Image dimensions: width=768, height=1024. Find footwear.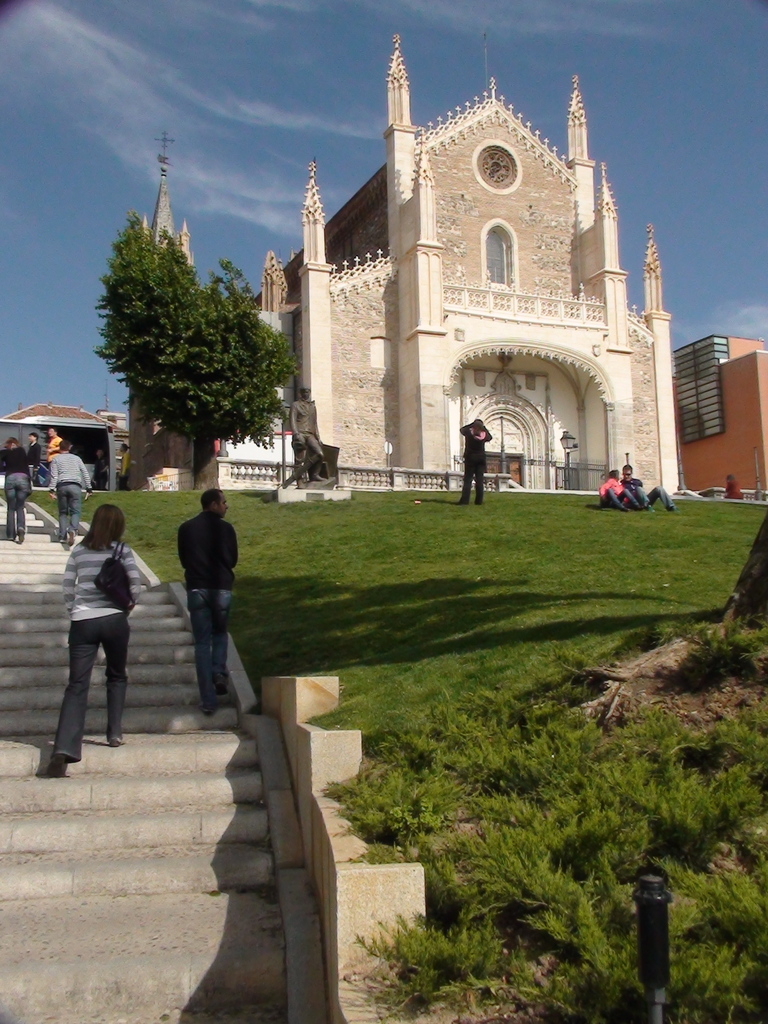
x1=108 y1=738 x2=129 y2=746.
